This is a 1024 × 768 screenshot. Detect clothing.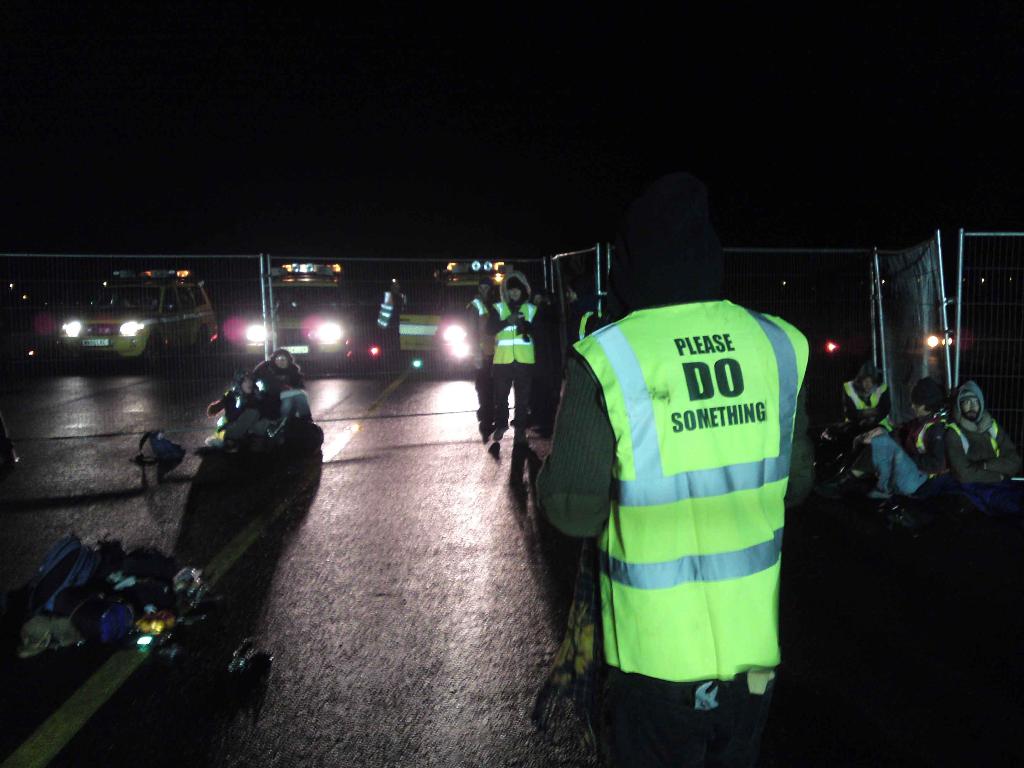
bbox=[943, 410, 1023, 483].
